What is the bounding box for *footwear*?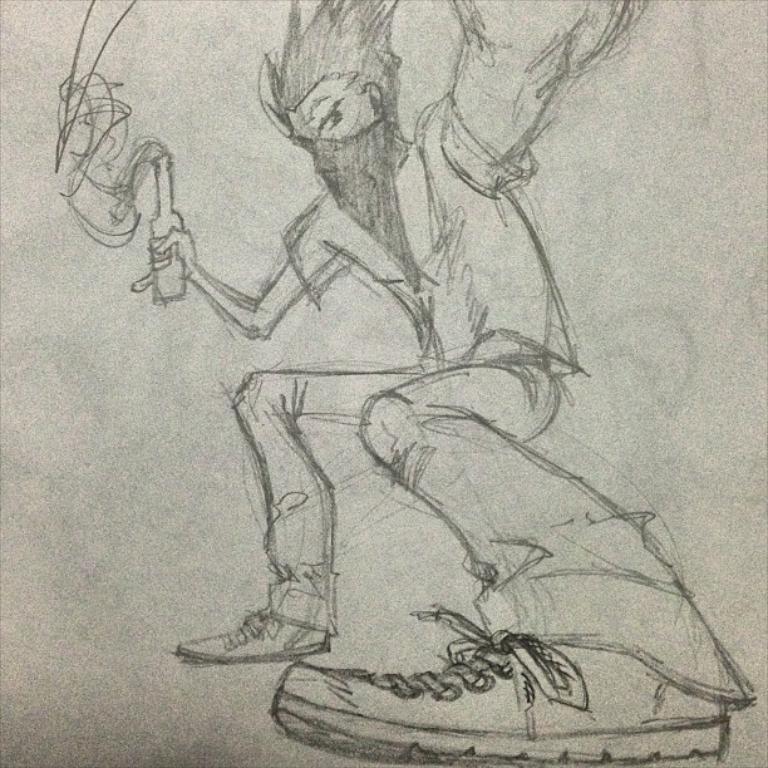
[x1=267, y1=602, x2=734, y2=767].
